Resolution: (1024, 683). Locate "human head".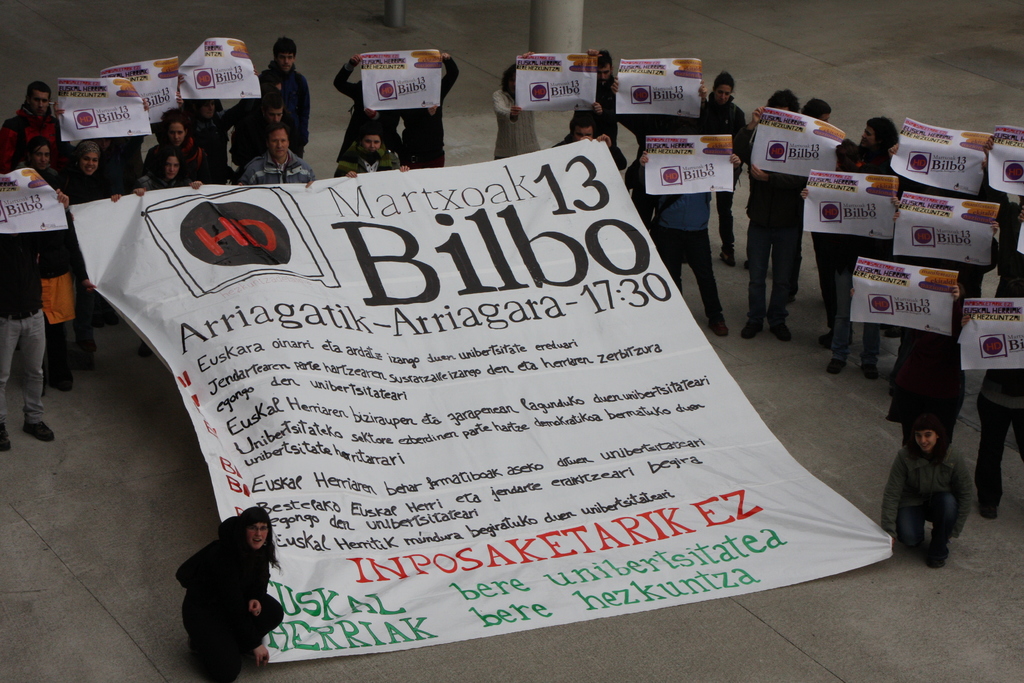
bbox(27, 81, 51, 120).
